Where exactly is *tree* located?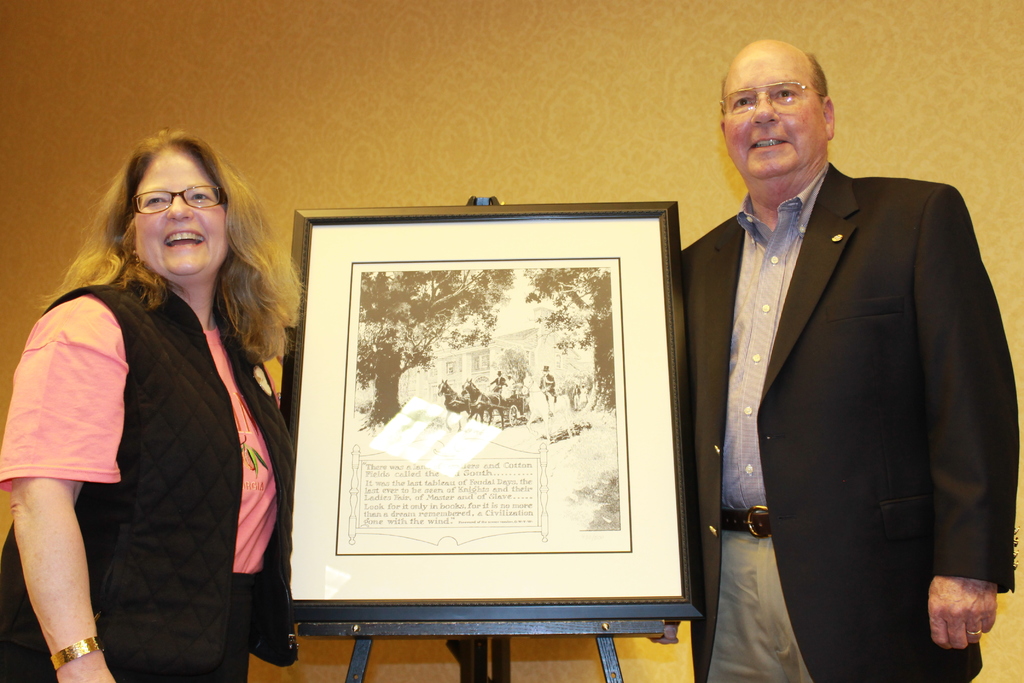
Its bounding box is (x1=353, y1=266, x2=515, y2=427).
